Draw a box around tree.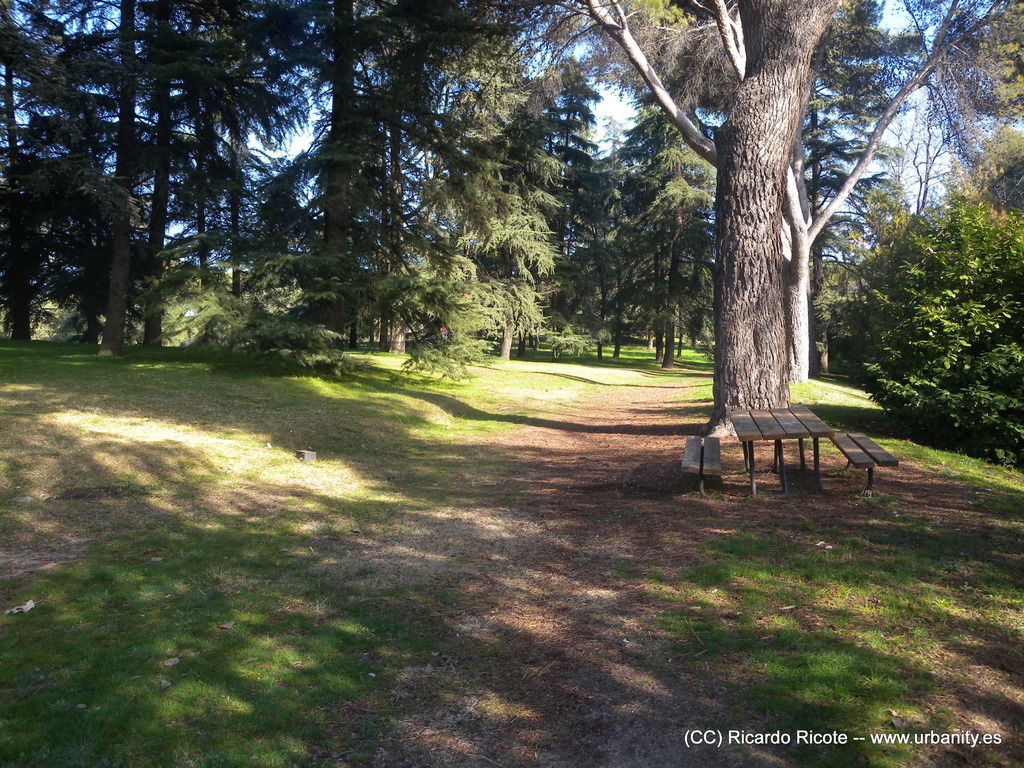
detection(131, 0, 389, 346).
